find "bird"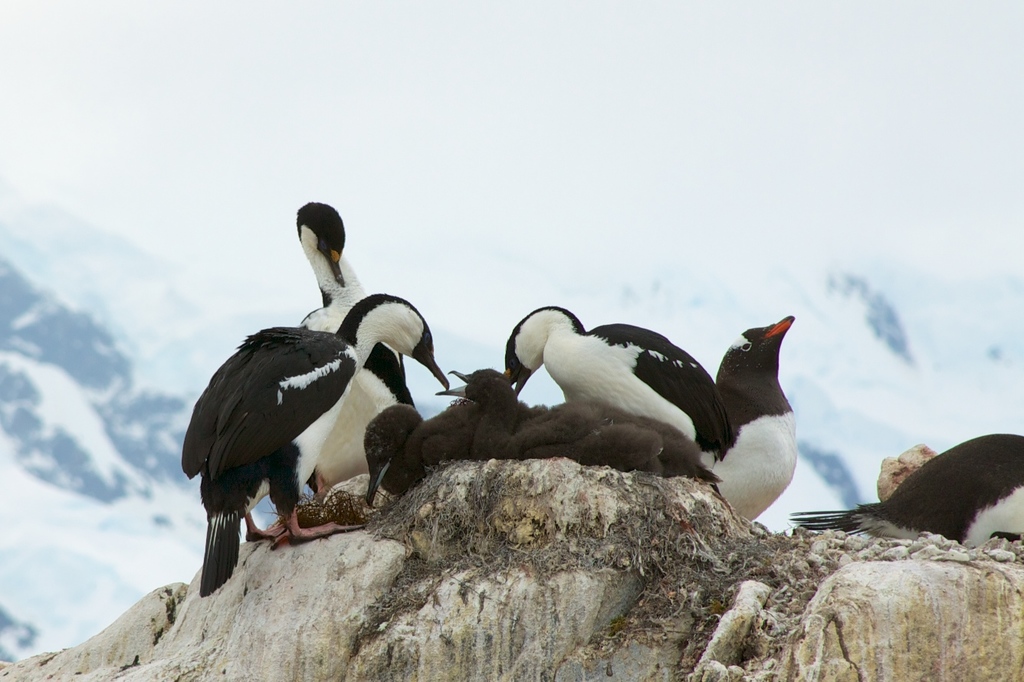
(177,290,458,605)
